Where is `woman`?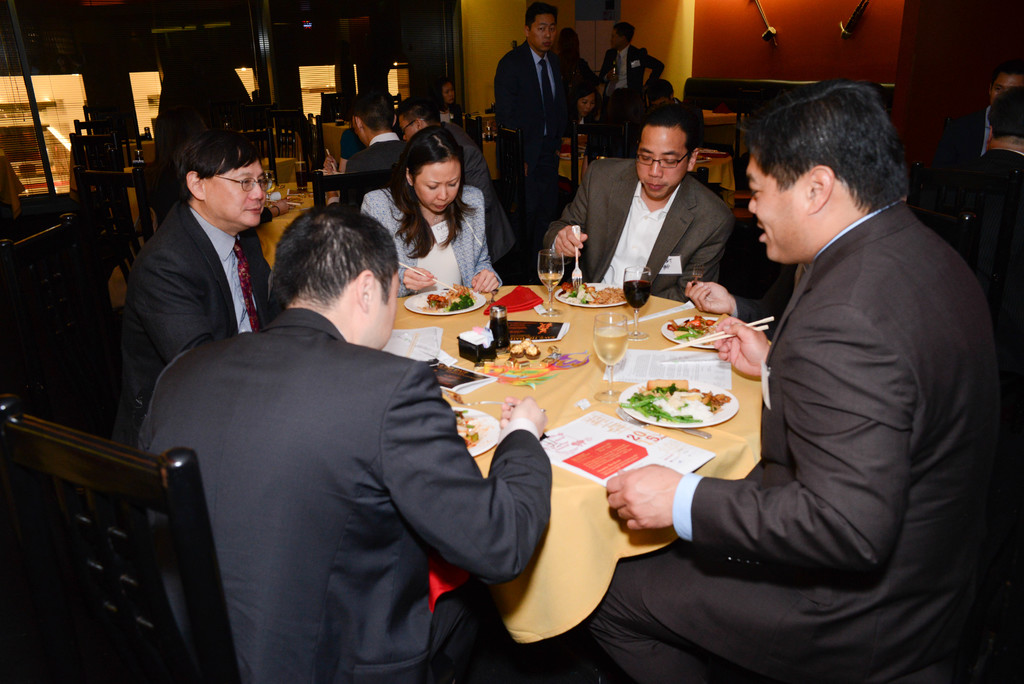
Rect(375, 121, 501, 297).
